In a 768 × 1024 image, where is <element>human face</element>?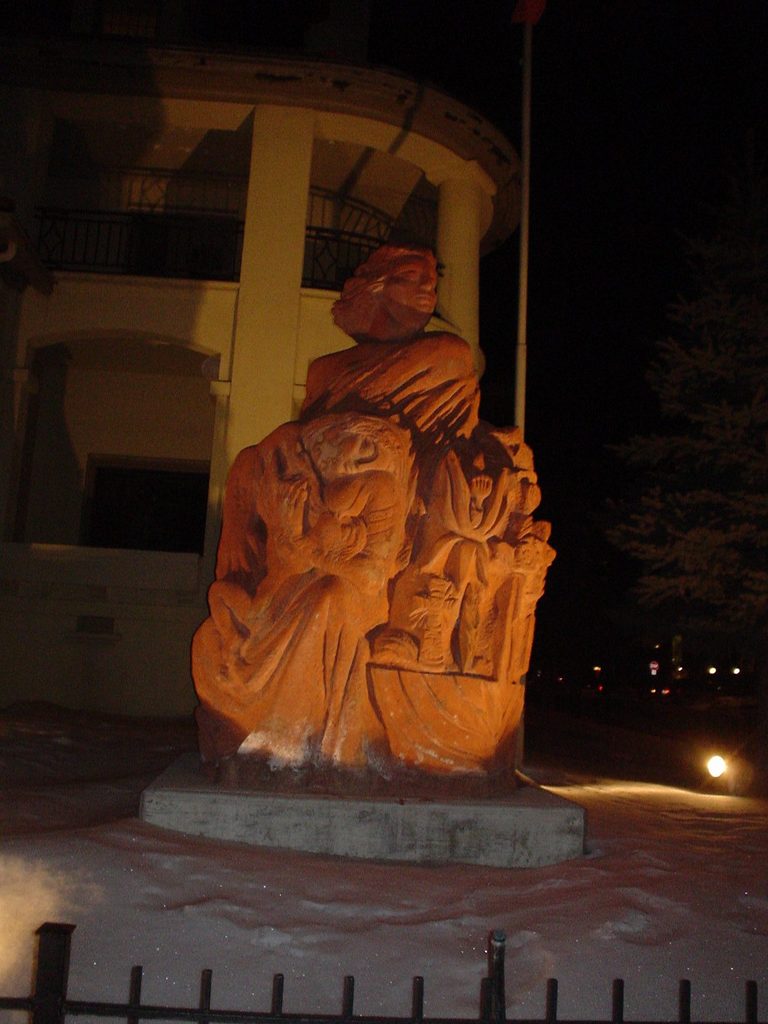
[299, 440, 341, 475].
